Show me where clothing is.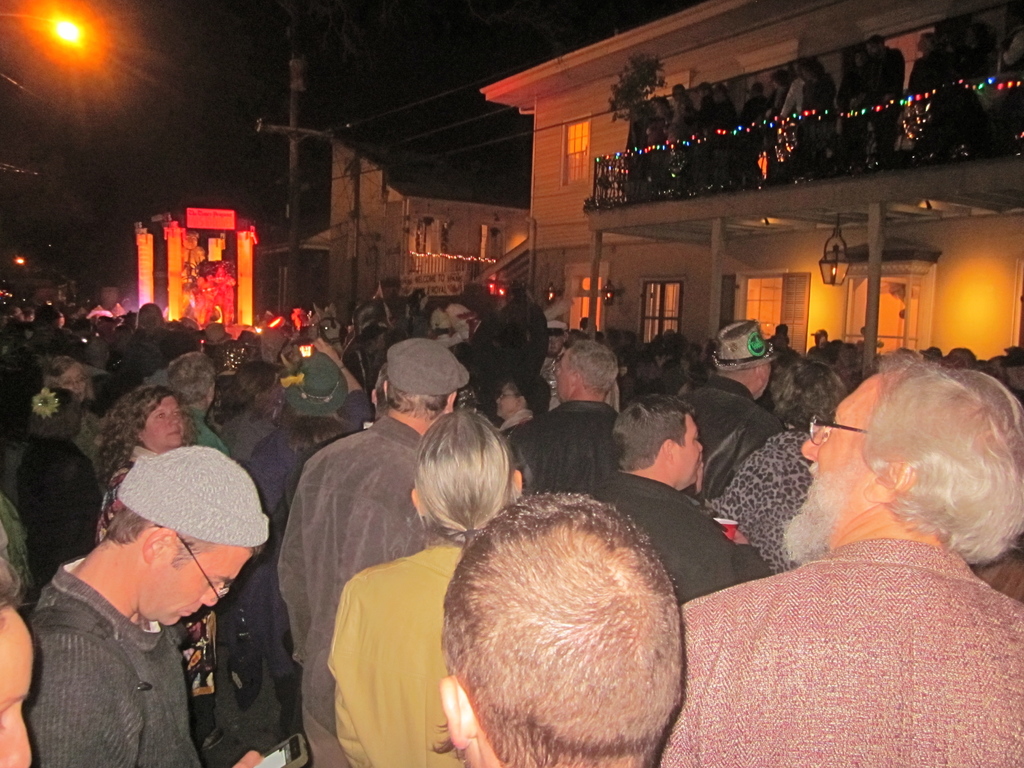
clothing is at [706, 429, 818, 576].
